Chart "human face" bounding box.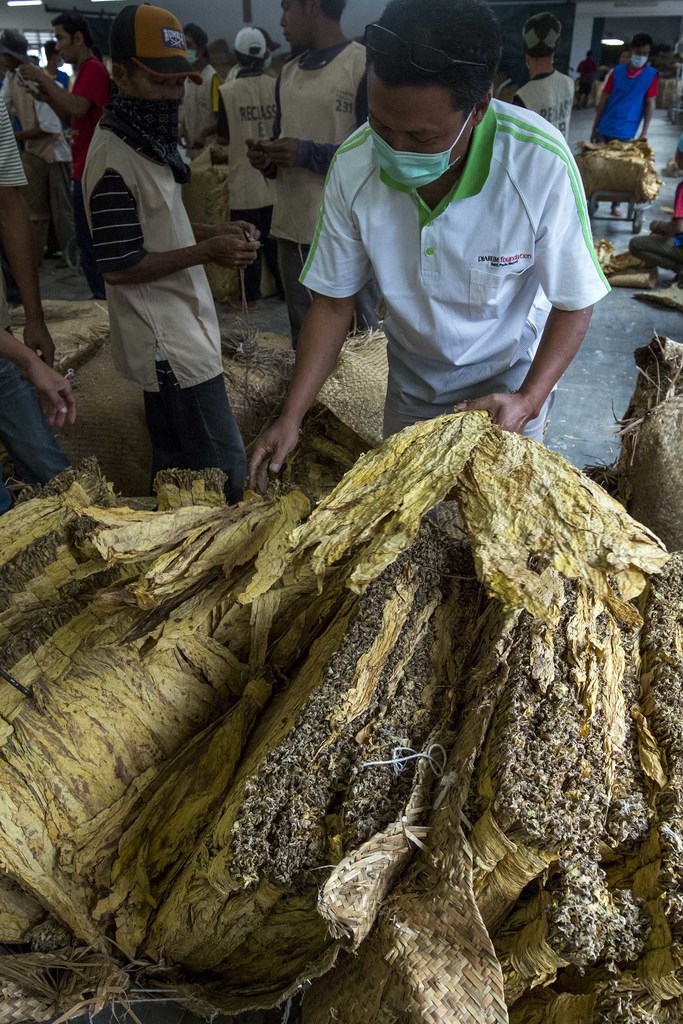
Charted: [51, 16, 76, 65].
